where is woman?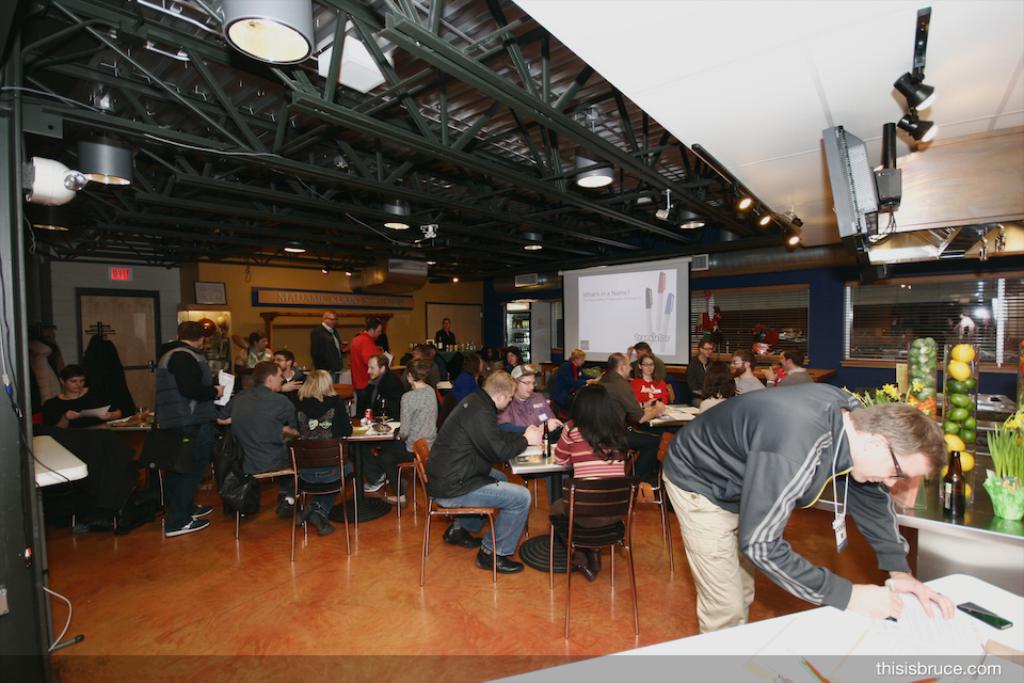
detection(434, 316, 459, 350).
